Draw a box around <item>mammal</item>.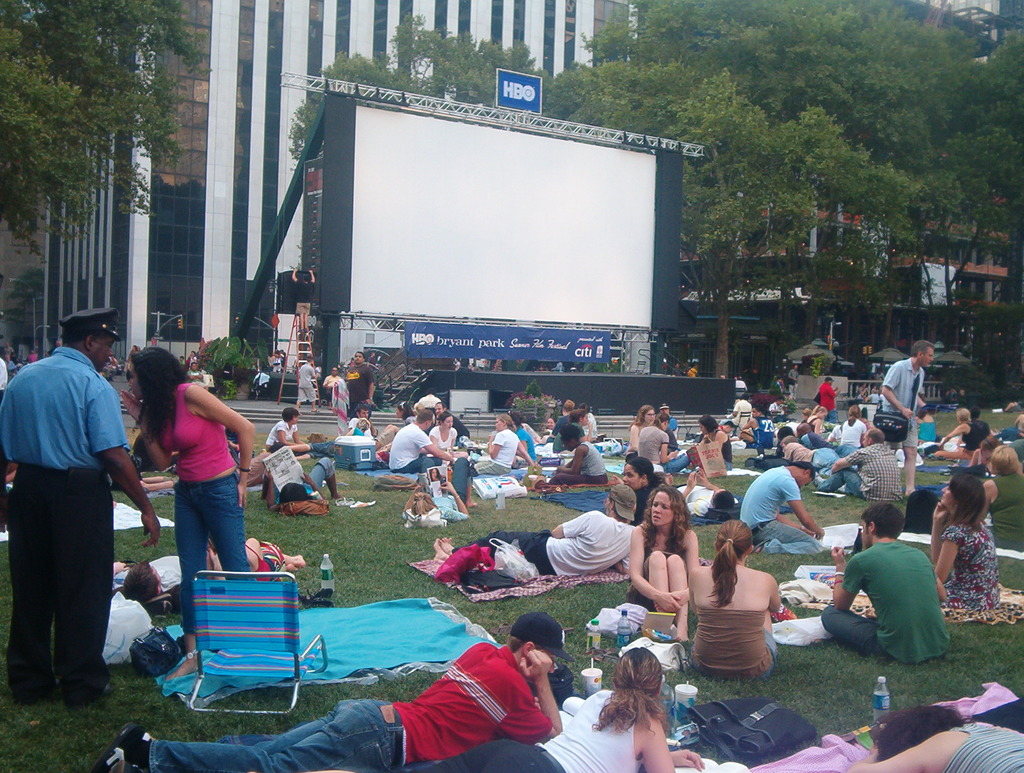
box=[932, 406, 984, 458].
